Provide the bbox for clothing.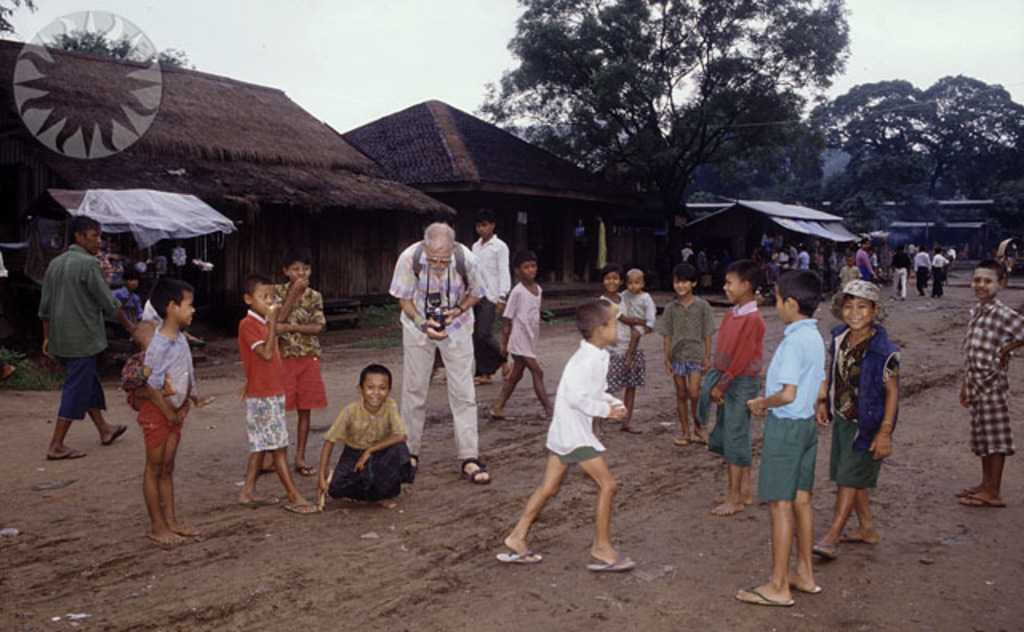
<box>506,283,542,360</box>.
